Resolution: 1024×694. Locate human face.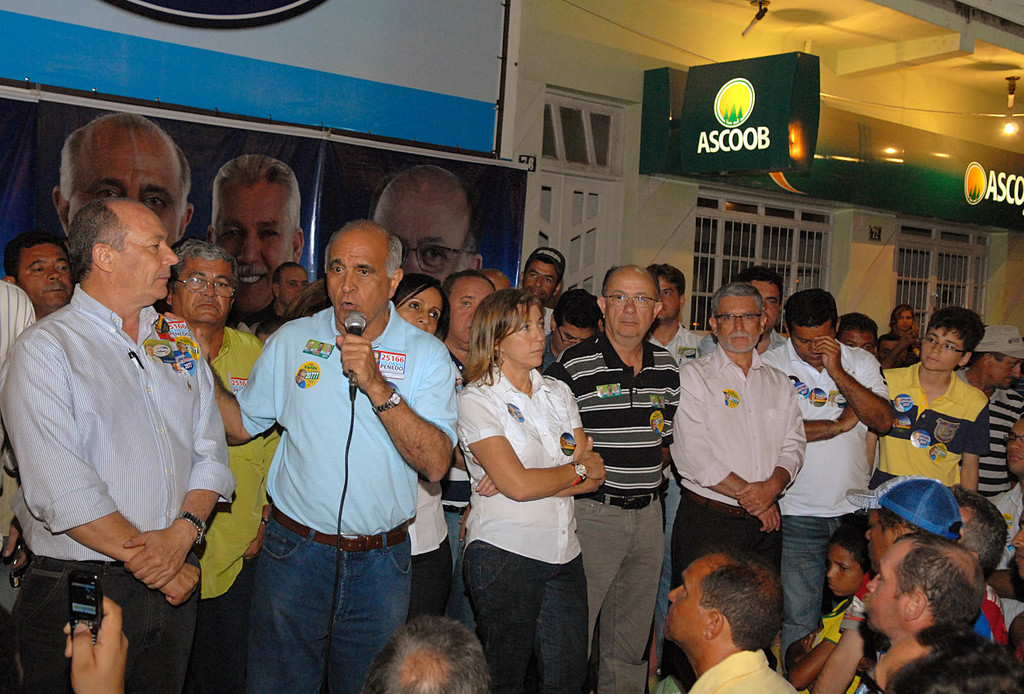
locate(397, 287, 444, 335).
